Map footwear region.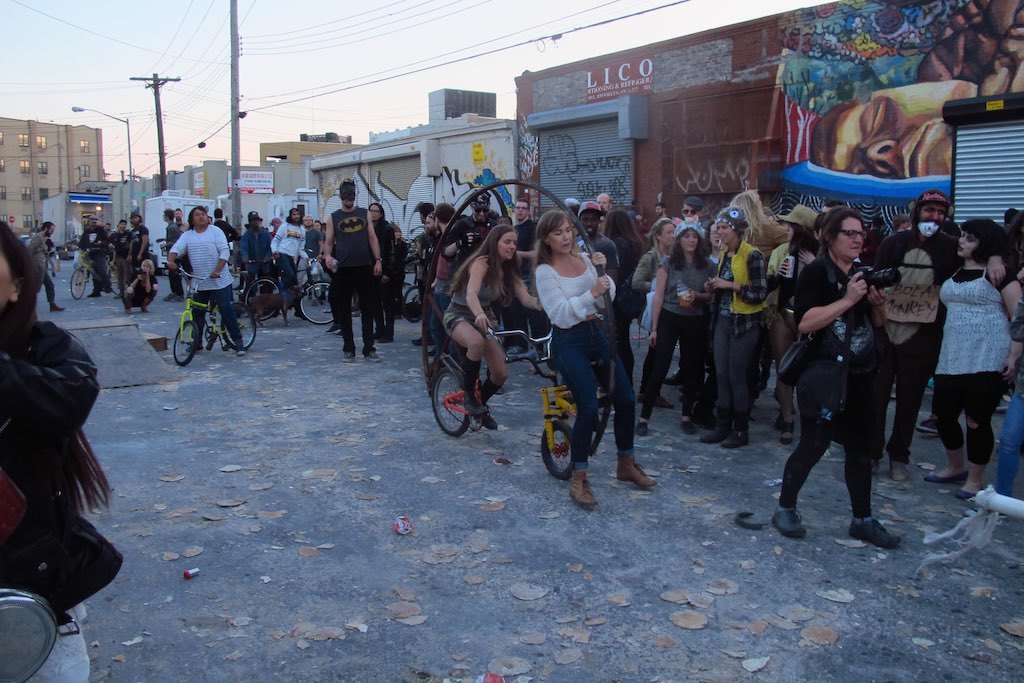
Mapped to {"x1": 957, "y1": 481, "x2": 993, "y2": 498}.
